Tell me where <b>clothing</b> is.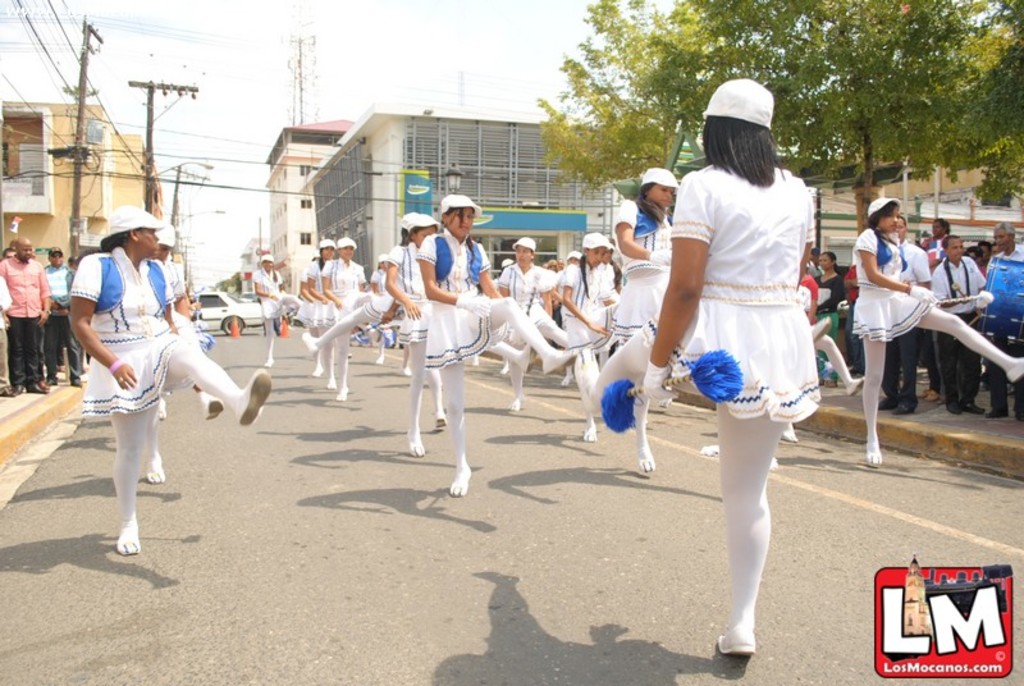
<b>clothing</b> is at 69,246,174,417.
